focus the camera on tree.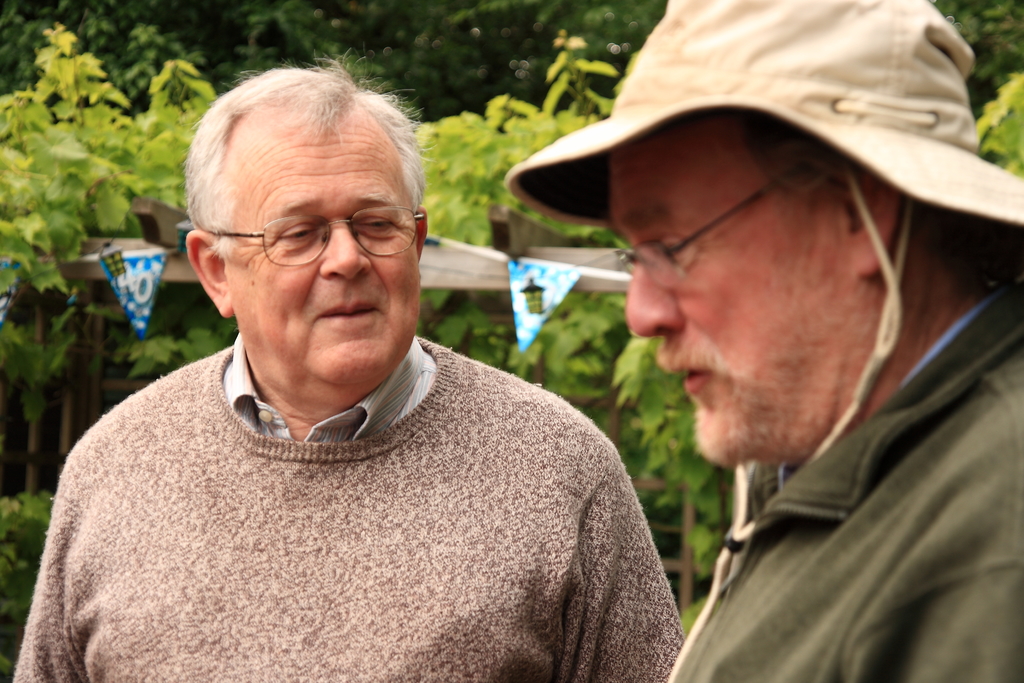
Focus region: [145,0,479,297].
